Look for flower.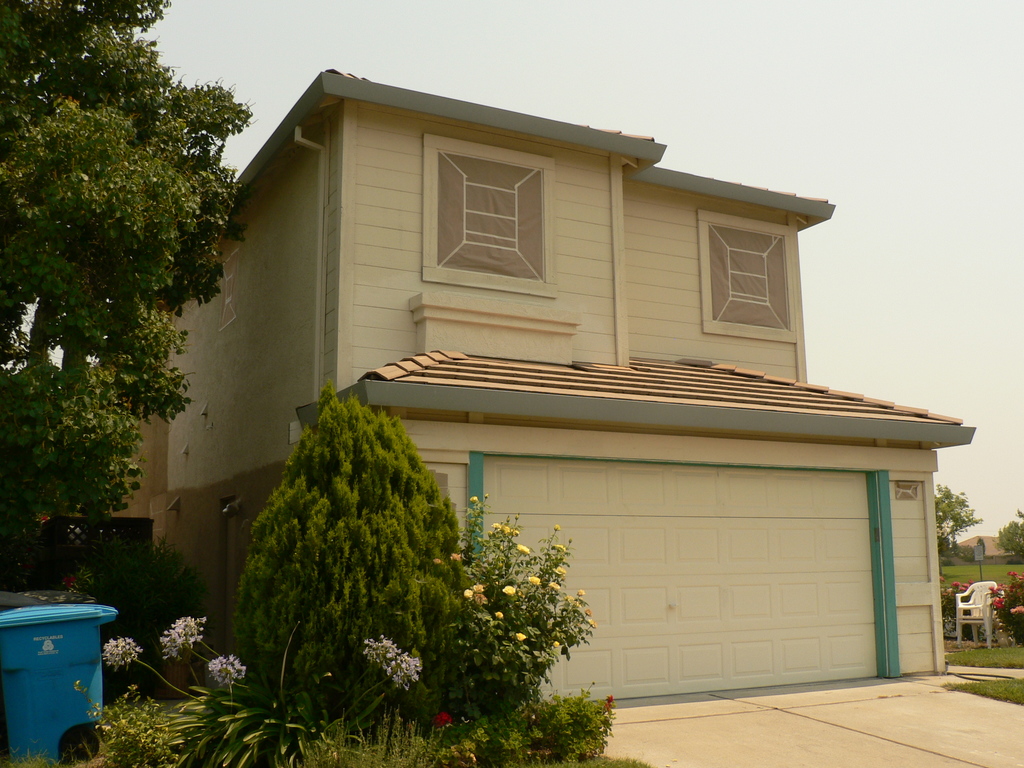
Found: <bbox>432, 710, 445, 724</bbox>.
